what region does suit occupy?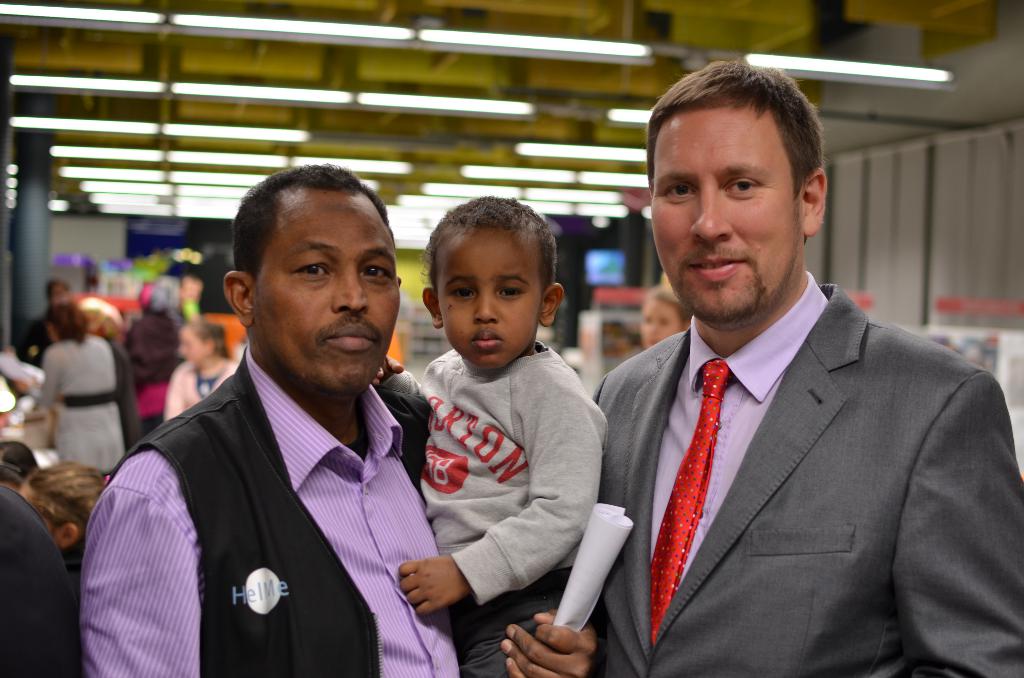
crop(575, 211, 1010, 673).
